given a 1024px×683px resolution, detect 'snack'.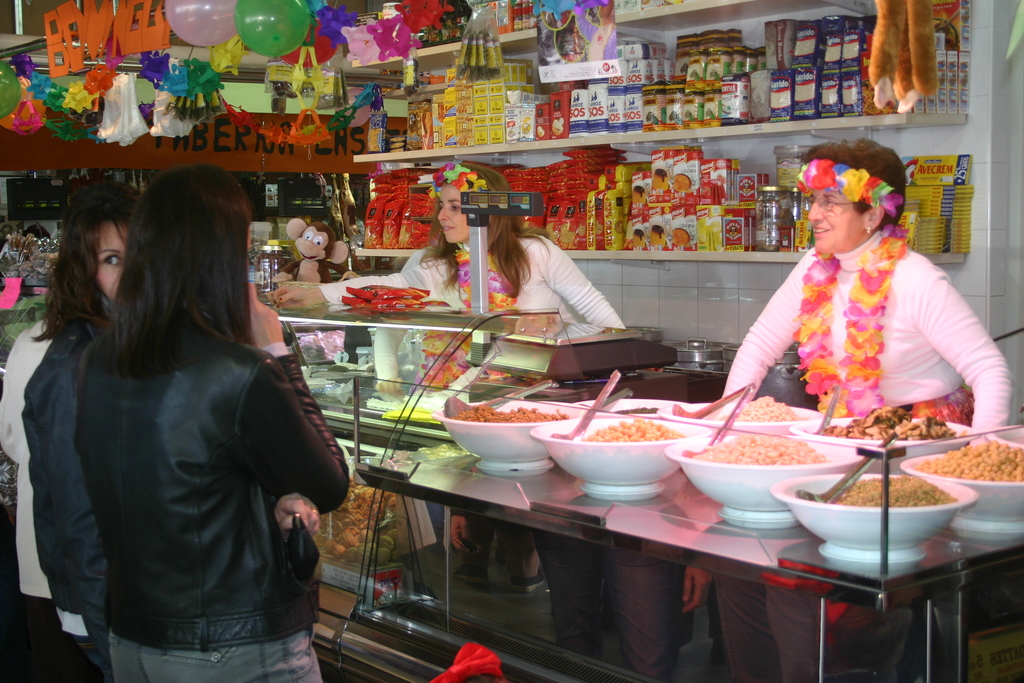
bbox=[813, 401, 954, 441].
